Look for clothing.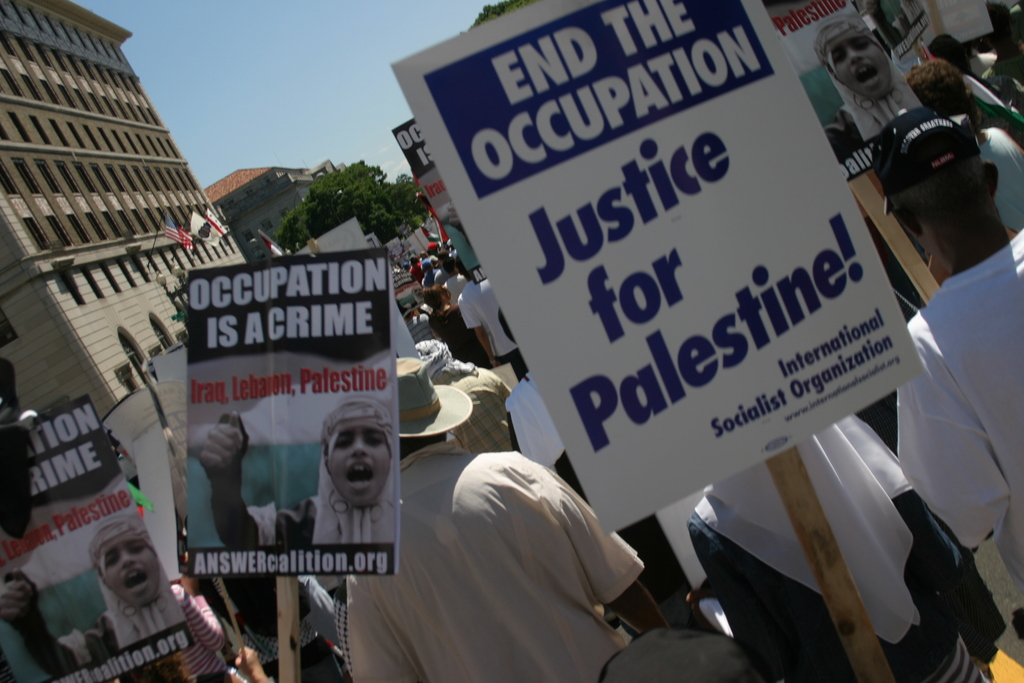
Found: region(891, 223, 1023, 602).
